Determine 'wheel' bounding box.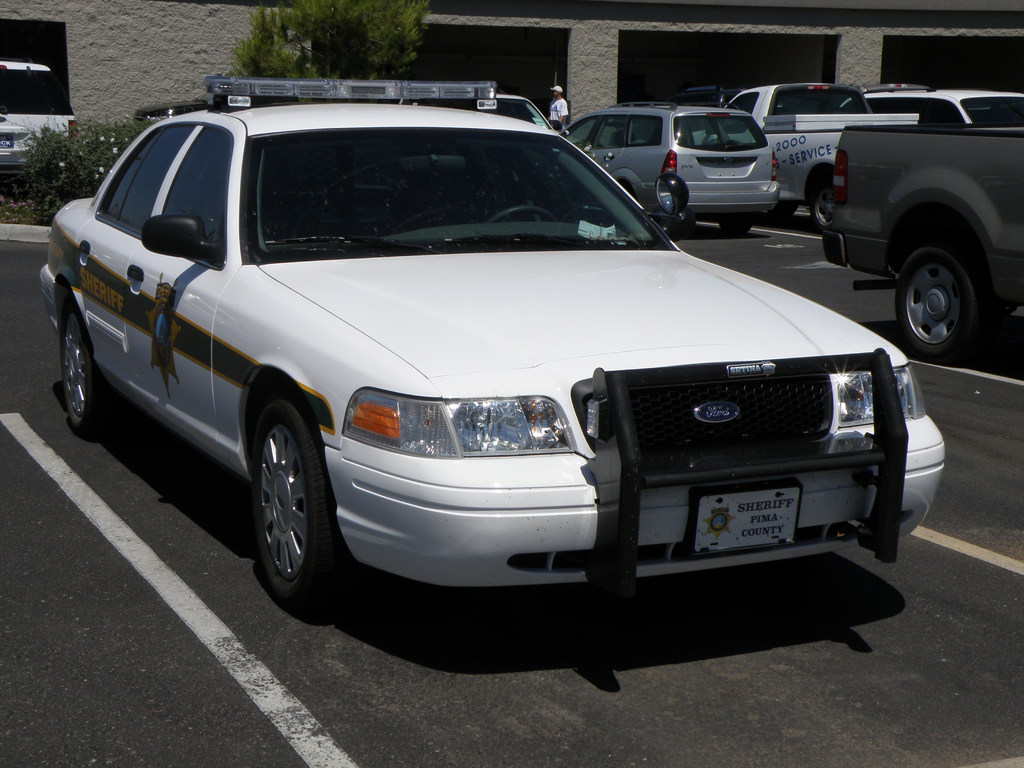
Determined: [left=890, top=241, right=977, bottom=365].
